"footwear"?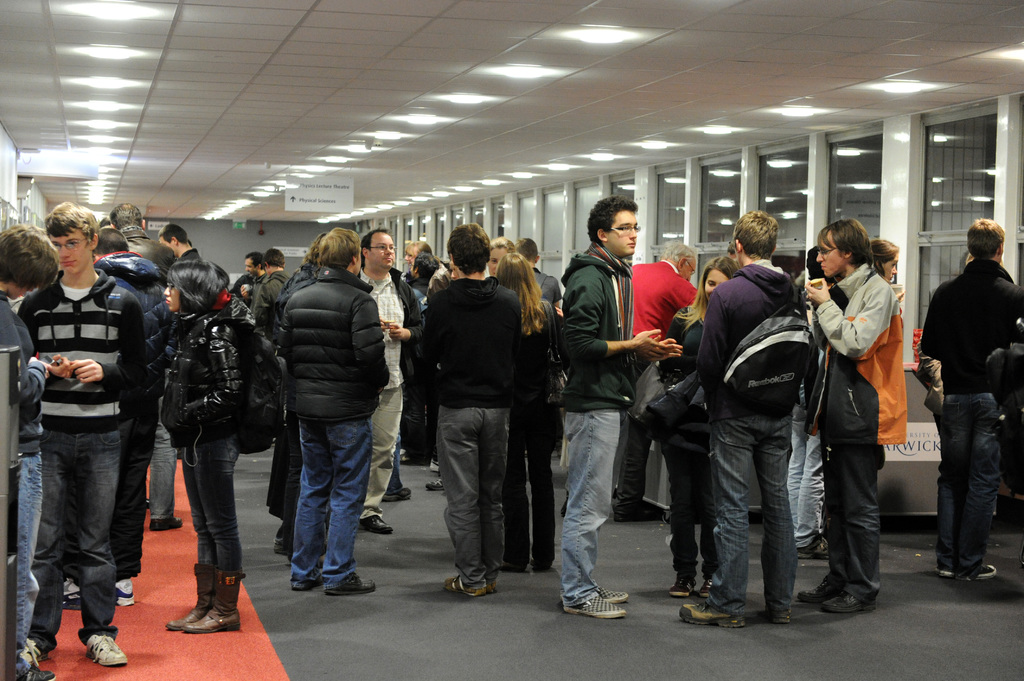
detection(428, 456, 437, 470)
